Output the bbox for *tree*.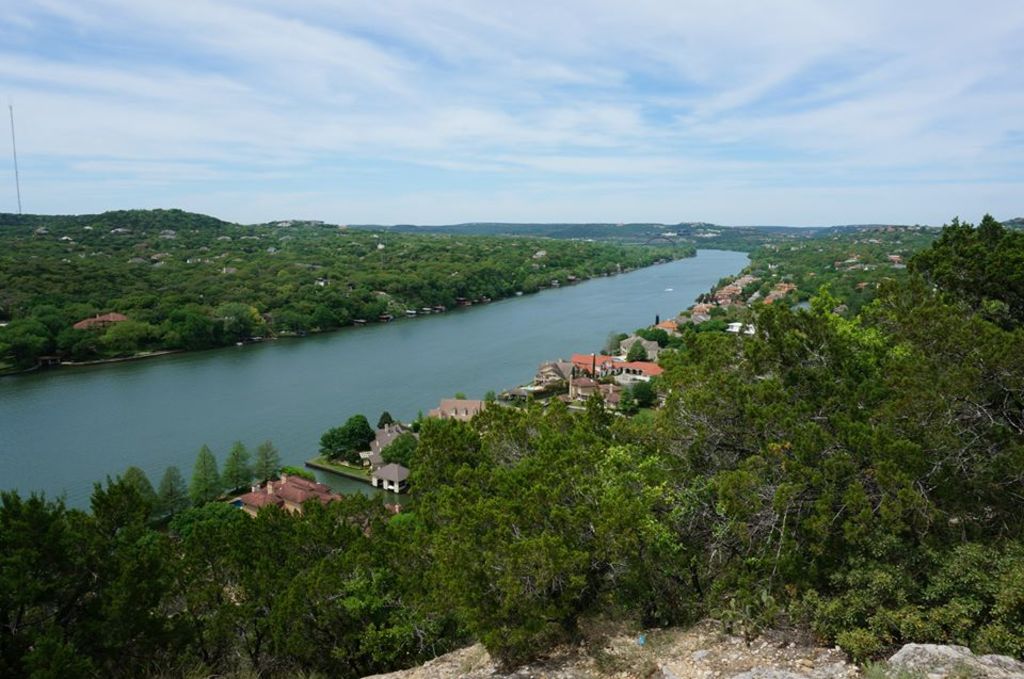
(163,460,186,514).
